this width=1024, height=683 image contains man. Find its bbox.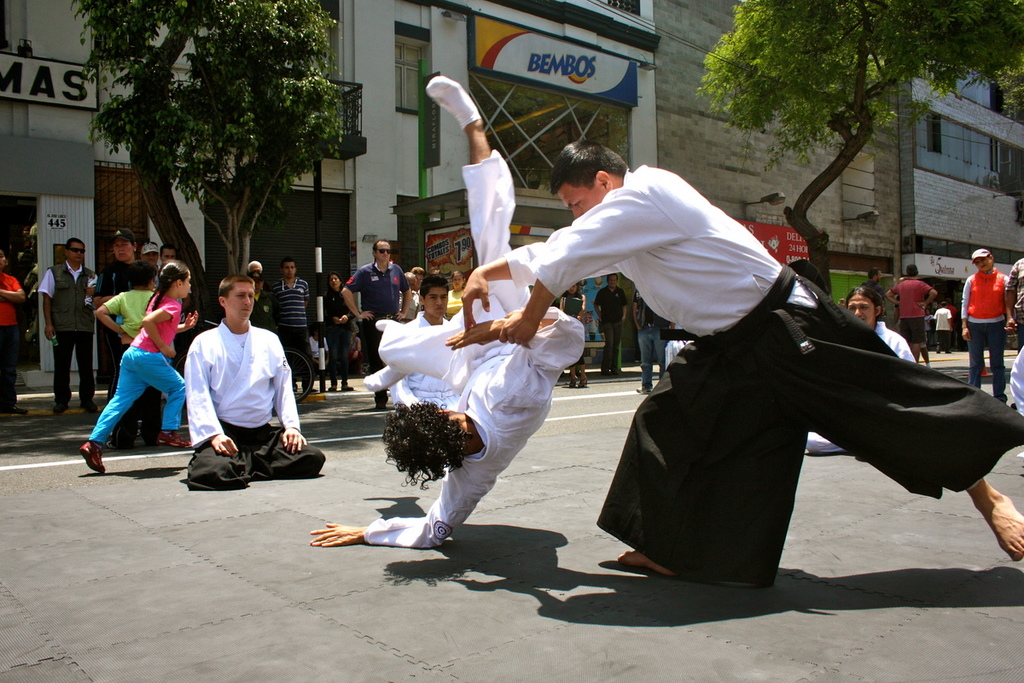
l=884, t=263, r=937, b=367.
